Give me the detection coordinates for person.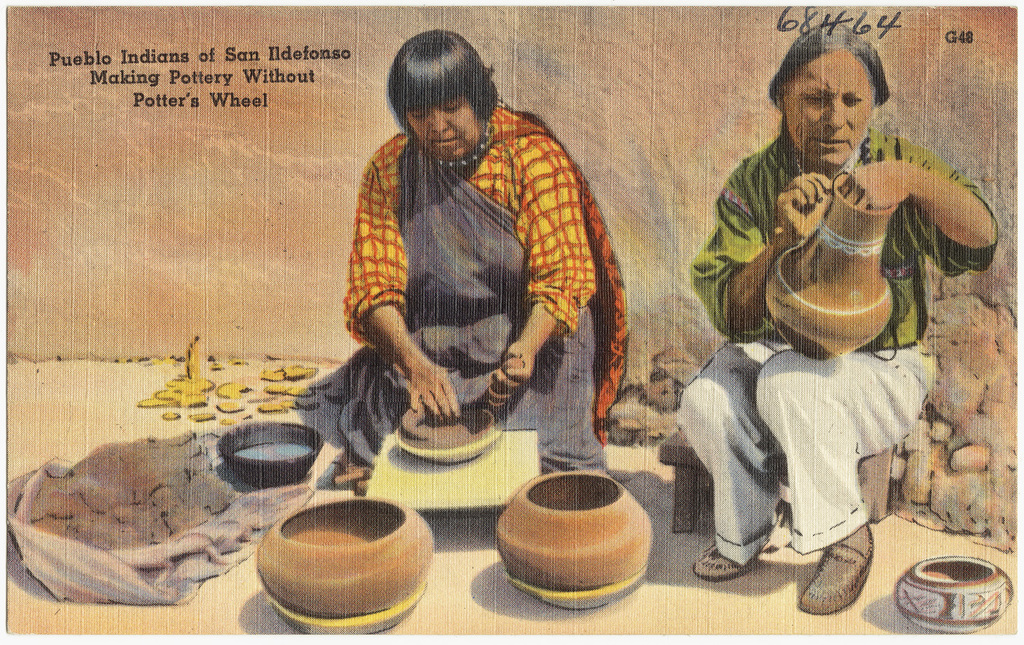
crop(317, 43, 621, 515).
